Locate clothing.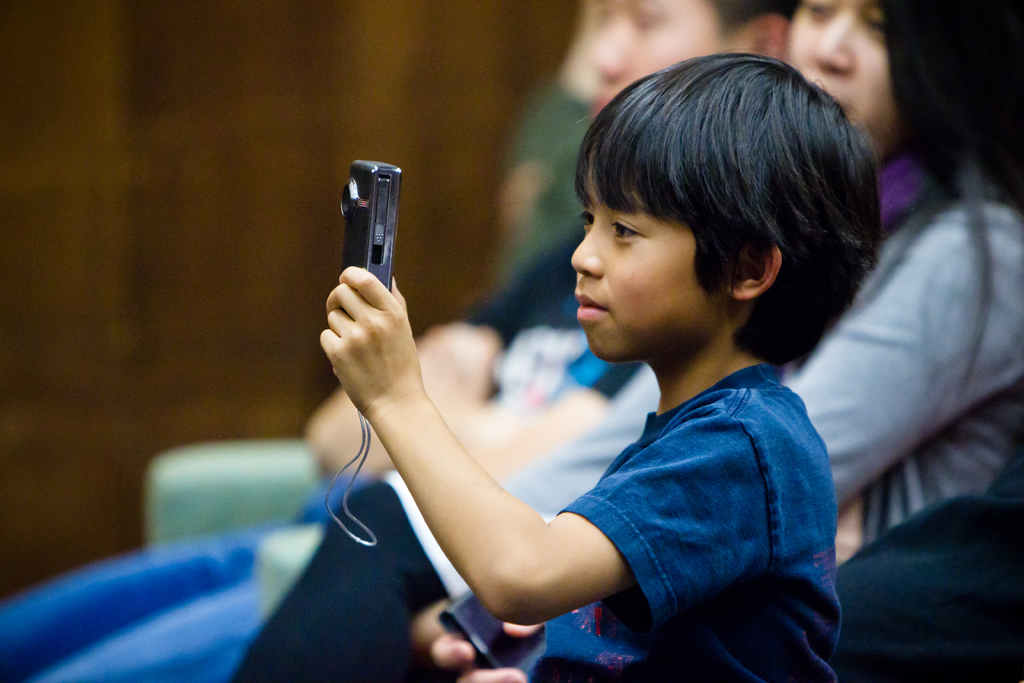
Bounding box: 0/224/609/682.
